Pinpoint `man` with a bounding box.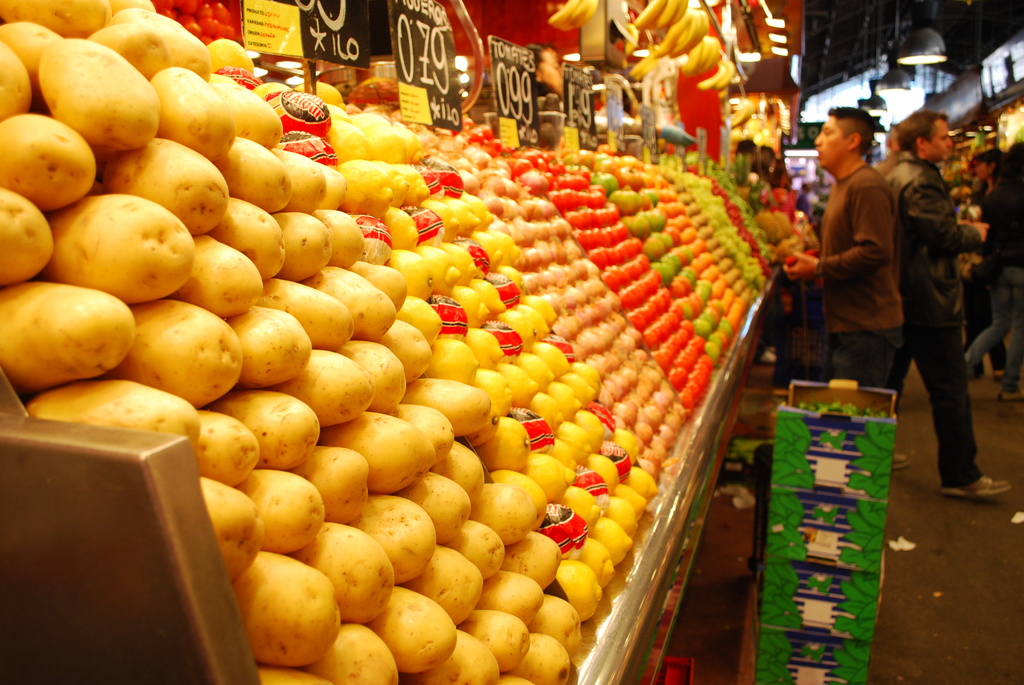
<bbox>771, 97, 906, 404</bbox>.
